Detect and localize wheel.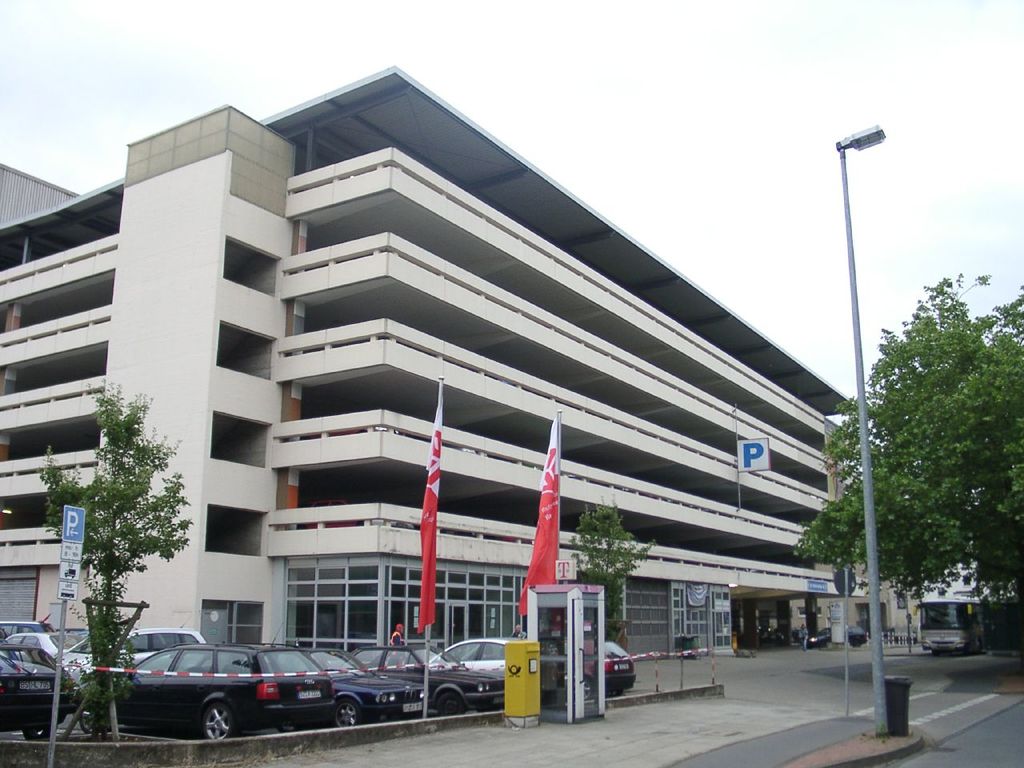
Localized at bbox=(607, 689, 623, 698).
